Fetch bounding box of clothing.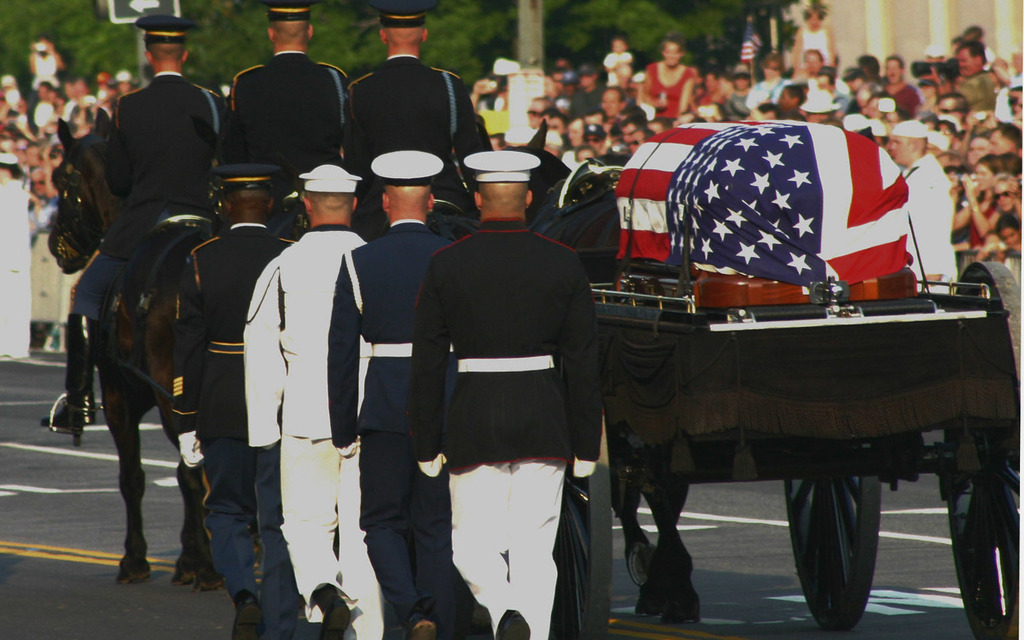
Bbox: pyautogui.locateOnScreen(327, 220, 452, 635).
